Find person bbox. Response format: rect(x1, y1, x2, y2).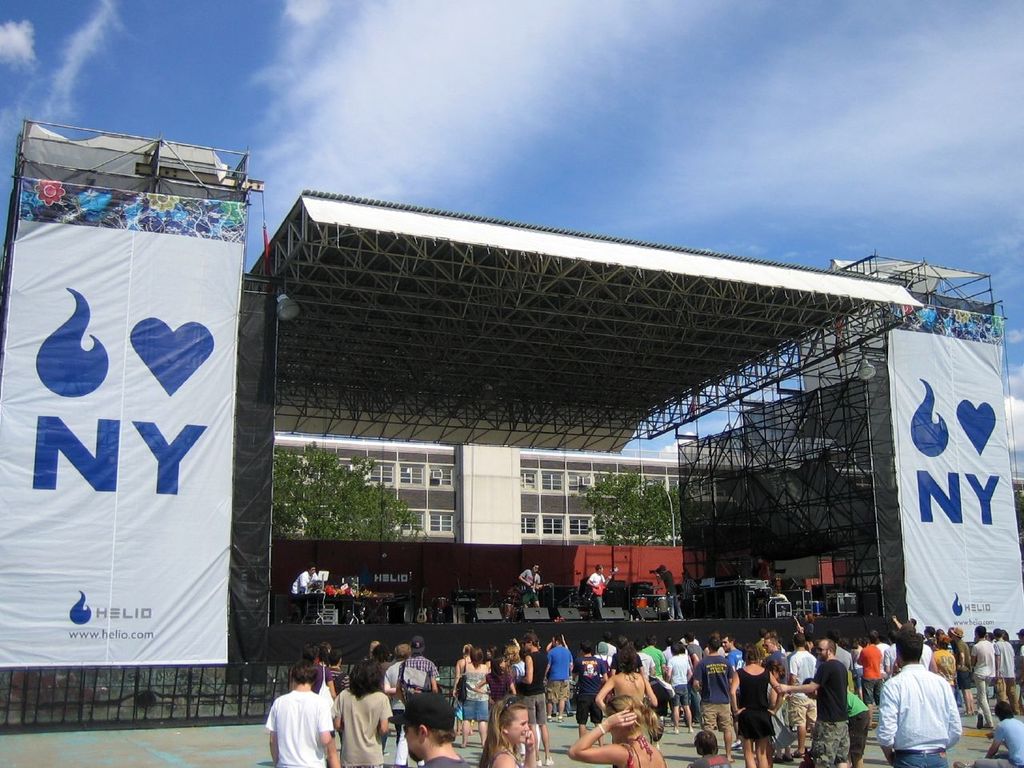
rect(546, 634, 572, 723).
